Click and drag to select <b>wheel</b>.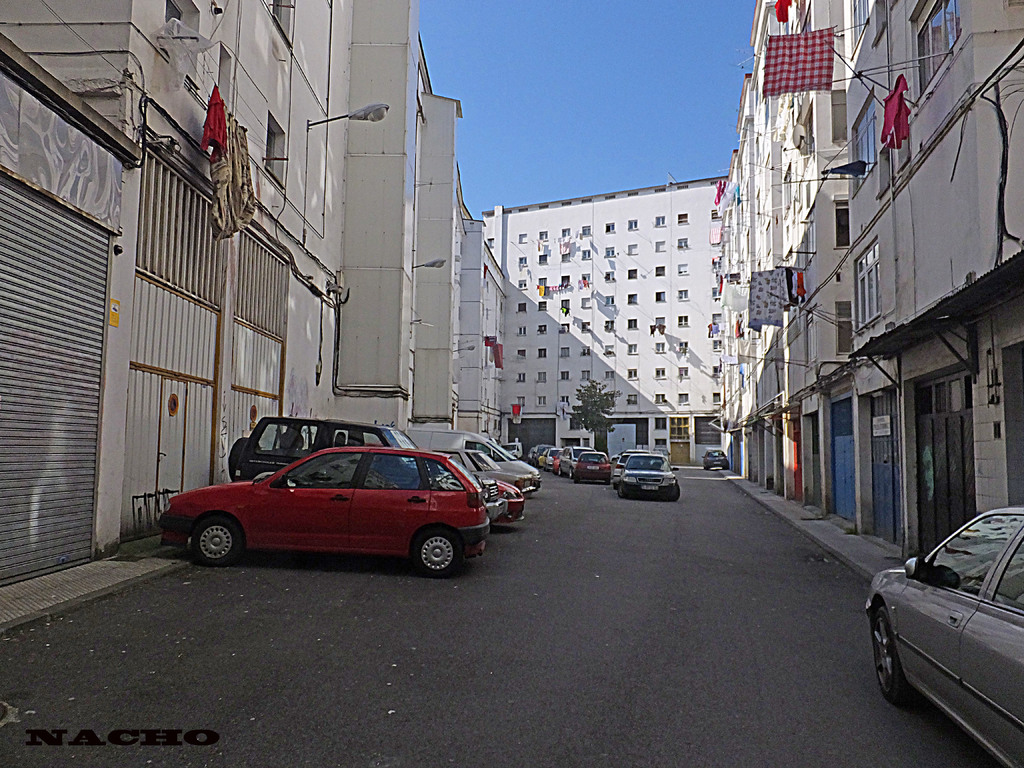
Selection: detection(569, 467, 573, 478).
